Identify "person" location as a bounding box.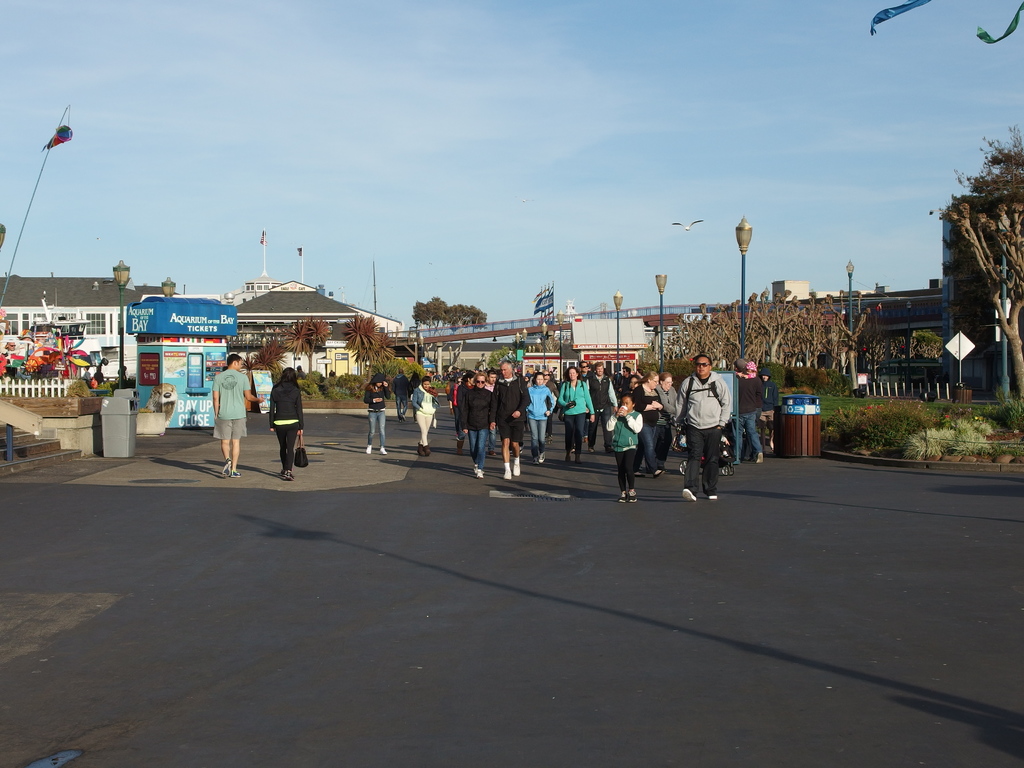
locate(632, 371, 666, 477).
